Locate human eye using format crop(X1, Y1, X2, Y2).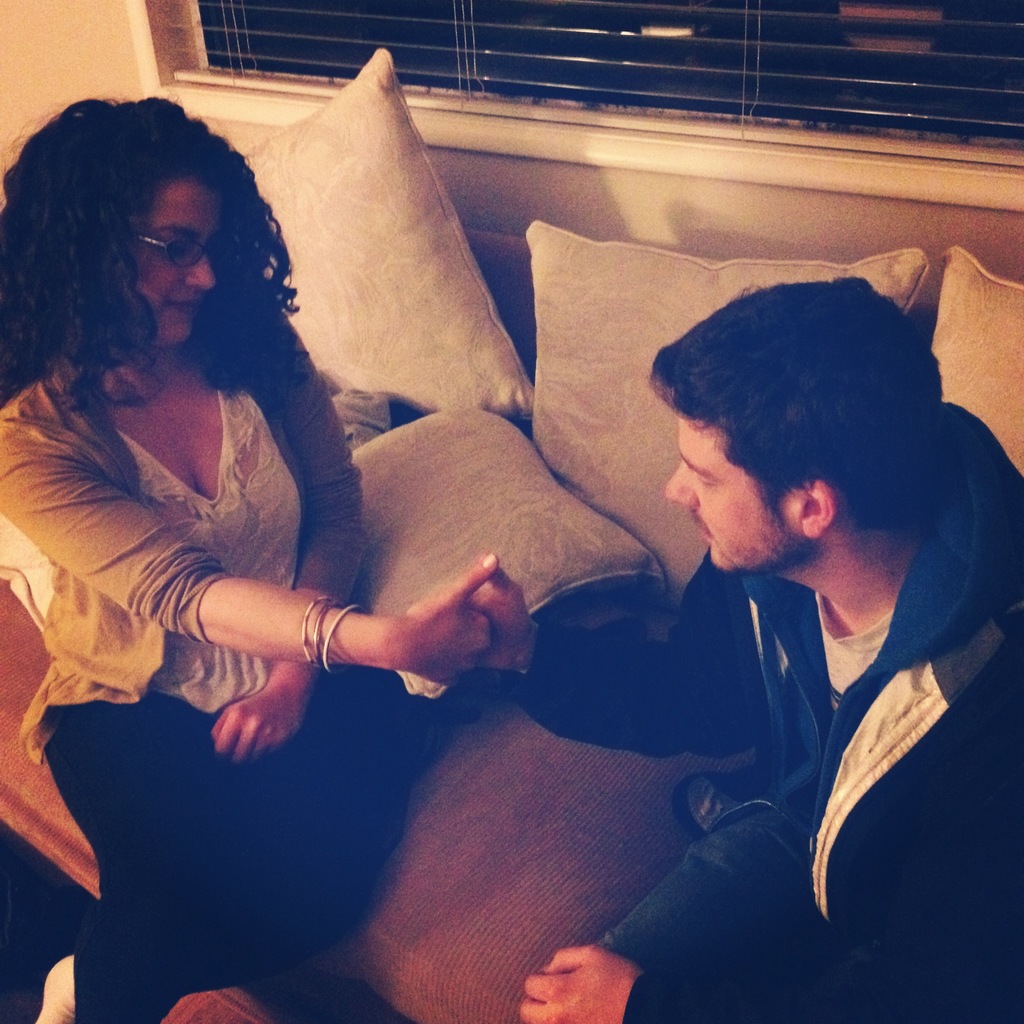
crop(162, 237, 185, 261).
